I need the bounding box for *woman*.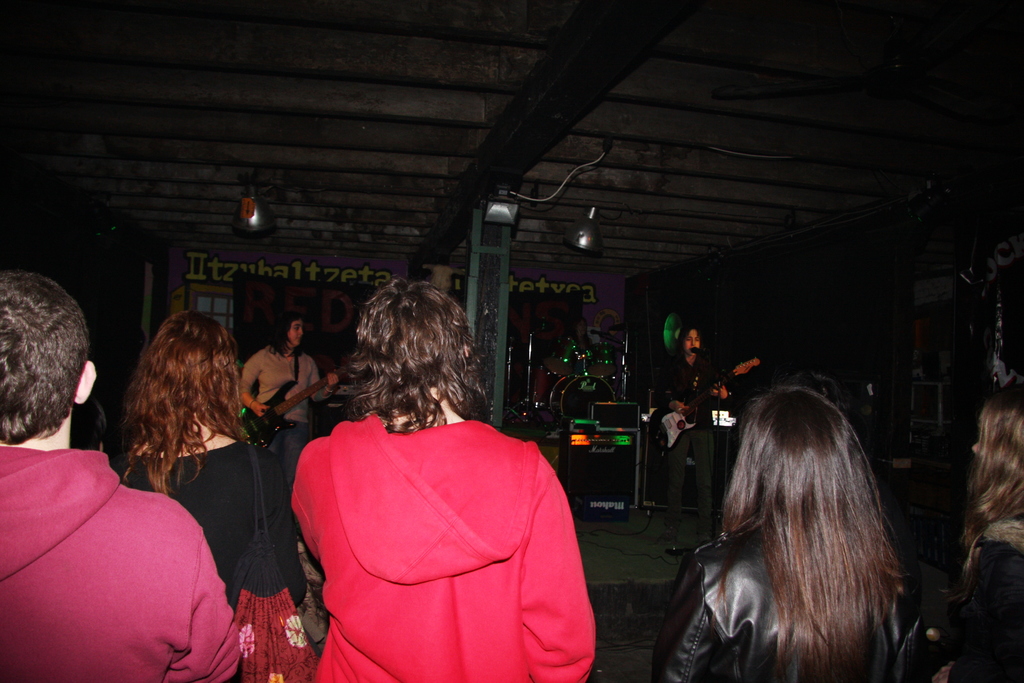
Here it is: [x1=108, y1=303, x2=308, y2=682].
